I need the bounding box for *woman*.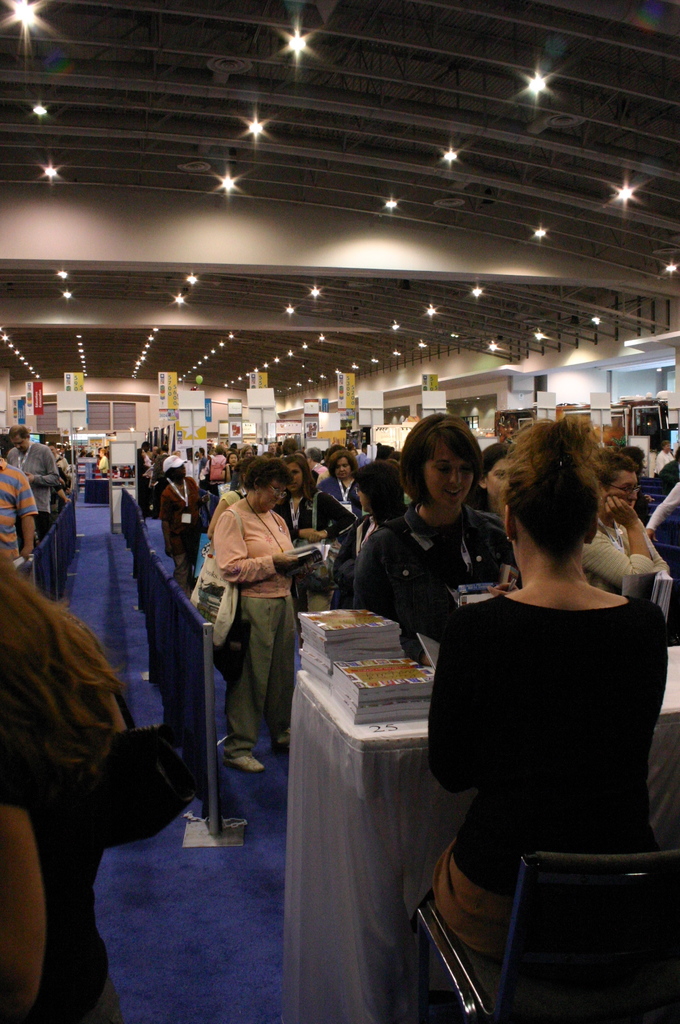
Here it is: 426:399:662:948.
